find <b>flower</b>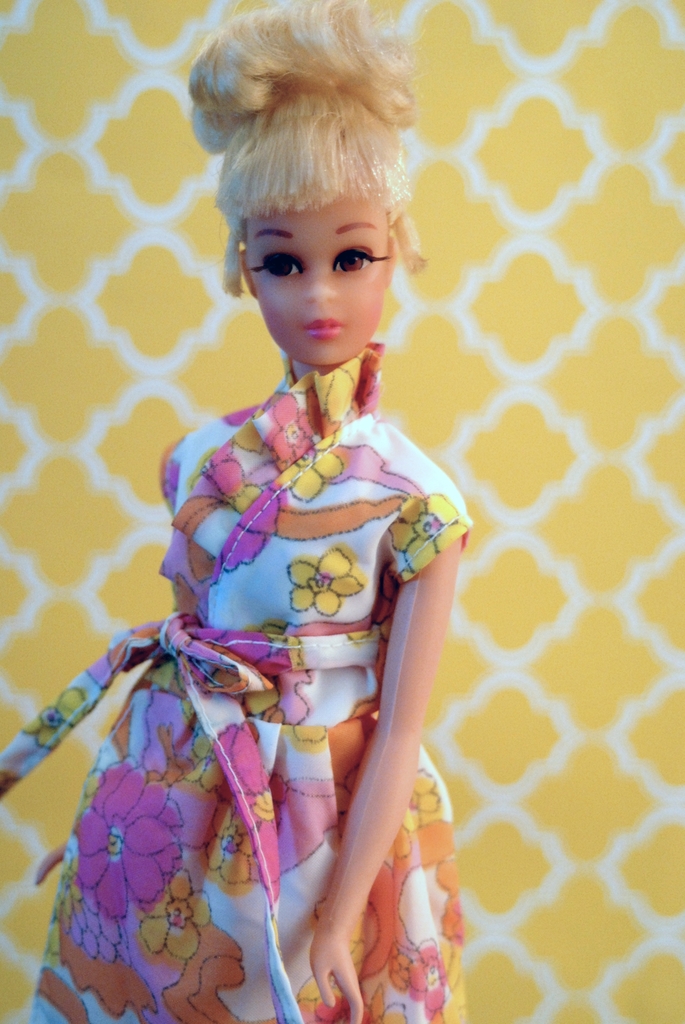
<box>64,758,171,915</box>
